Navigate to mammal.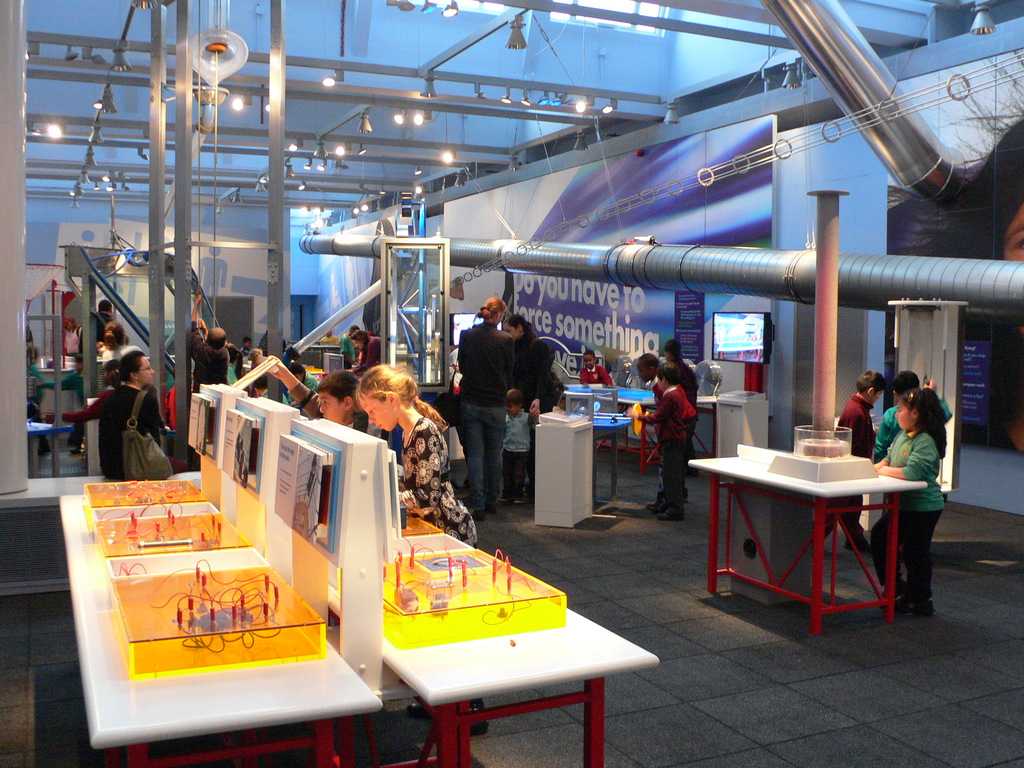
Navigation target: bbox(453, 296, 516, 514).
